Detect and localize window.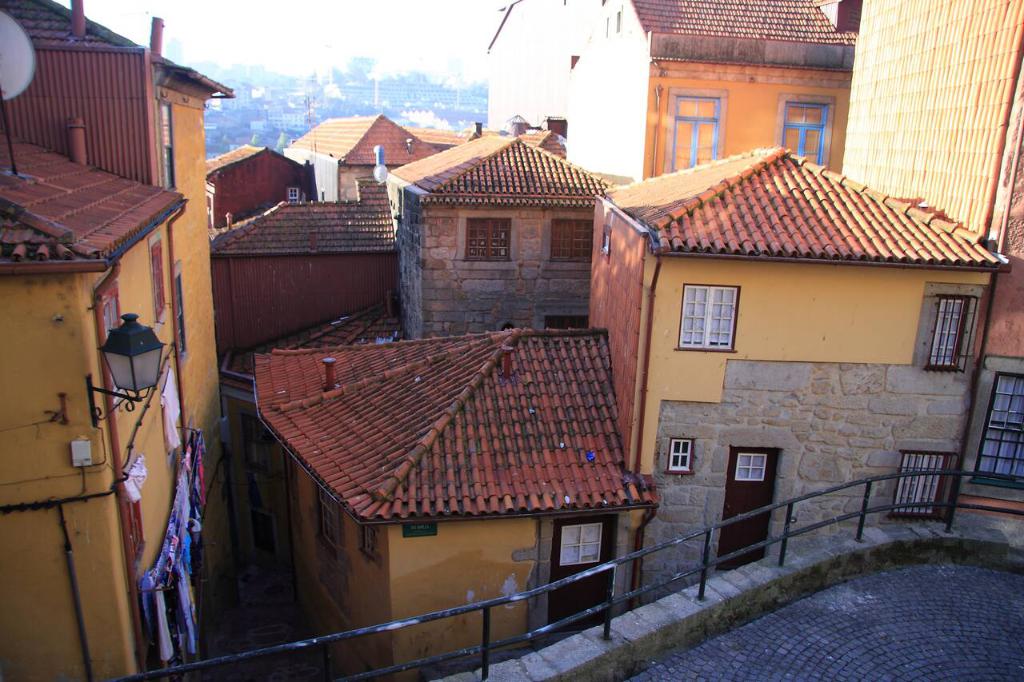
Localized at pyautogui.locateOnScreen(978, 372, 1023, 487).
